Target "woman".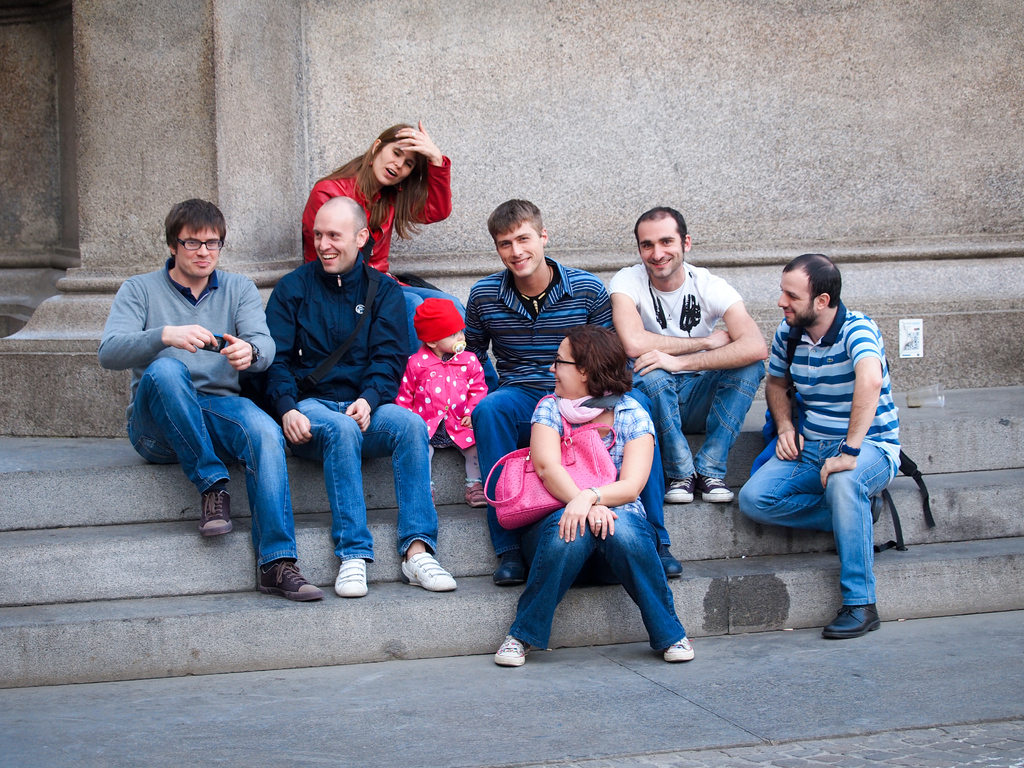
Target region: (left=303, top=119, right=473, bottom=356).
